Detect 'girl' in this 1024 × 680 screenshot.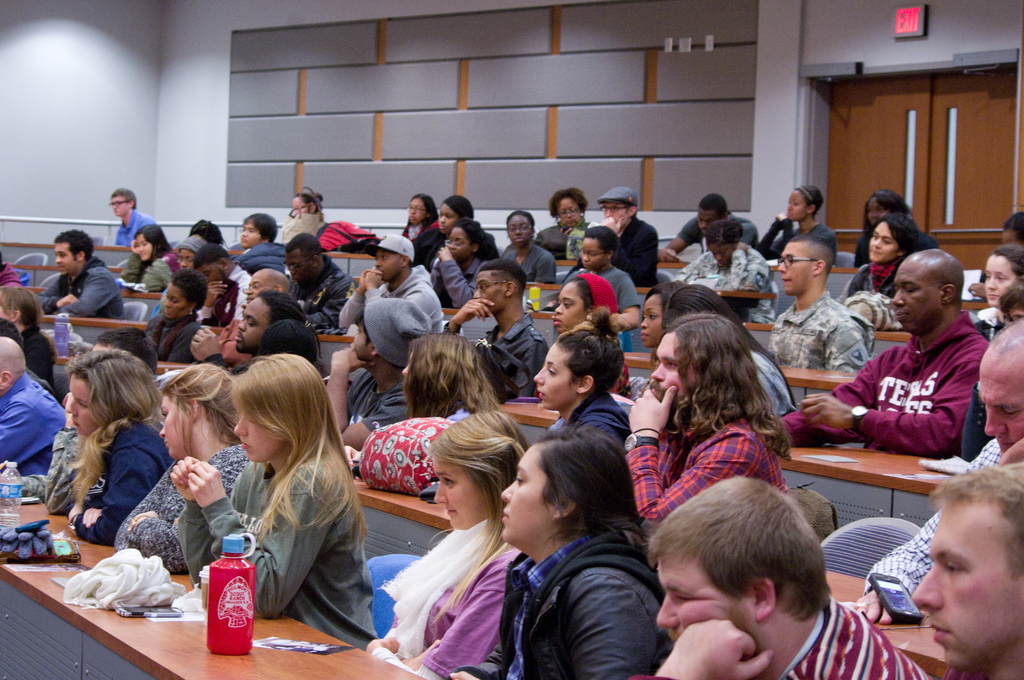
Detection: 415 195 498 265.
